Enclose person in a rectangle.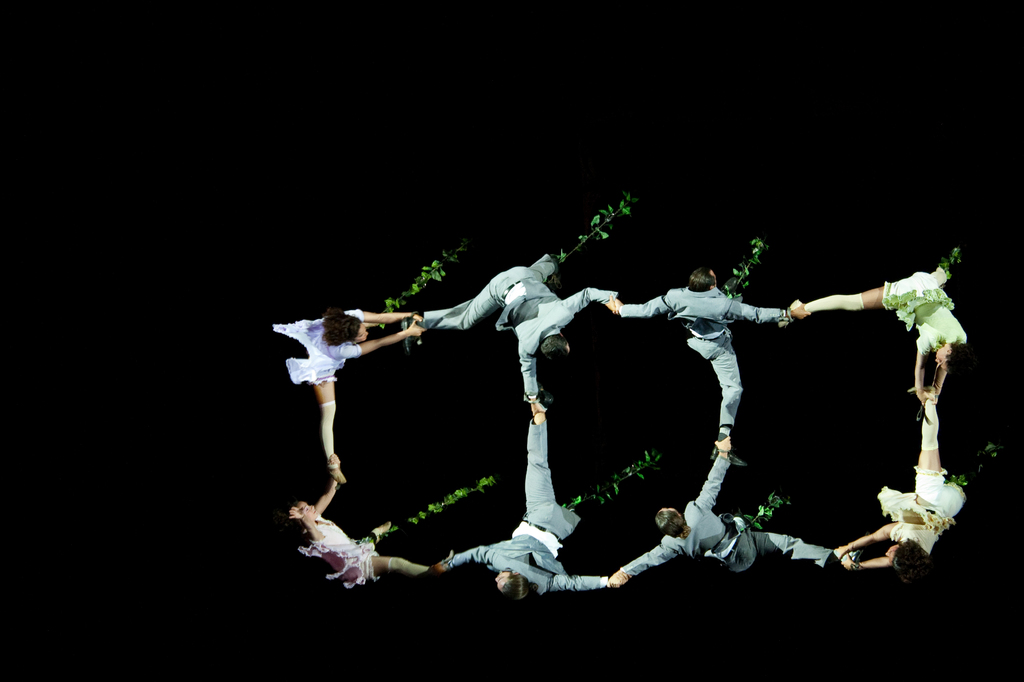
{"x1": 795, "y1": 248, "x2": 964, "y2": 399}.
